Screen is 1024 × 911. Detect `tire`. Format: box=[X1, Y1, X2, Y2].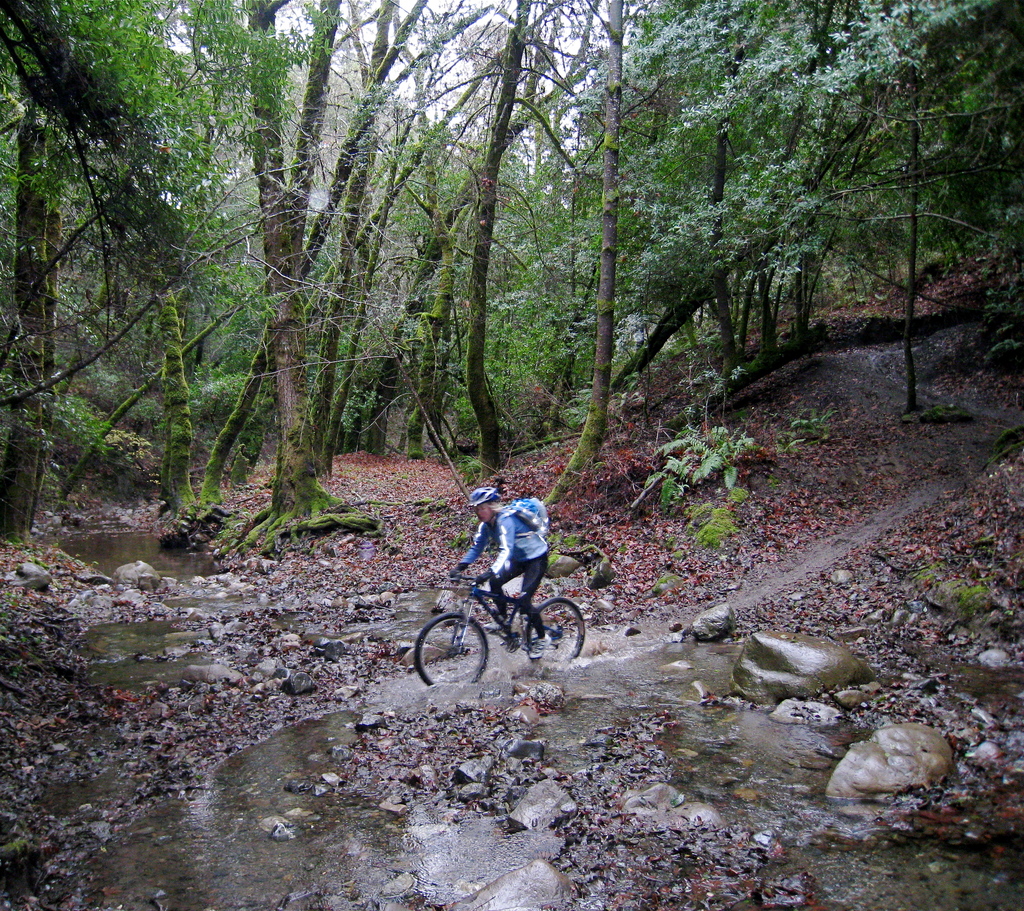
box=[413, 614, 488, 686].
